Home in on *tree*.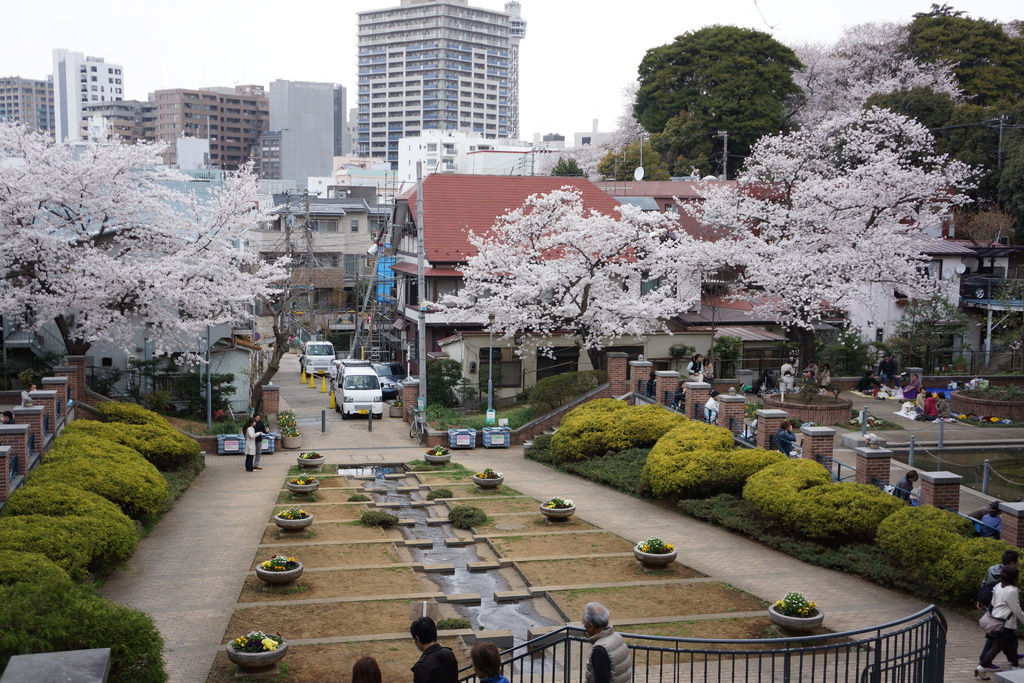
Homed in at x1=0 y1=128 x2=289 y2=398.
